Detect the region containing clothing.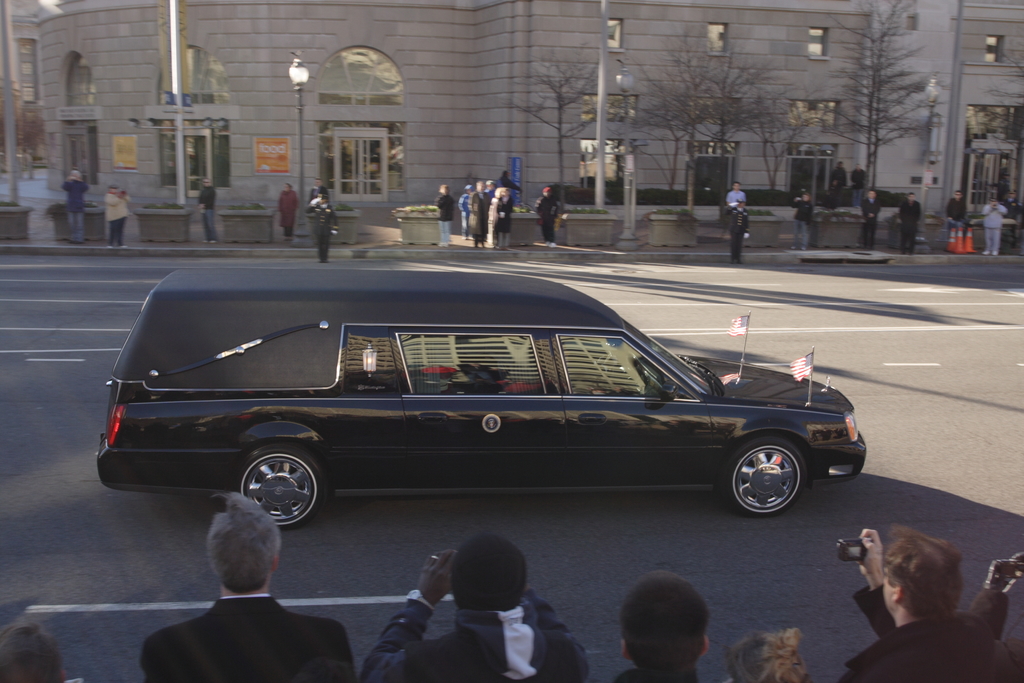
788,199,810,250.
